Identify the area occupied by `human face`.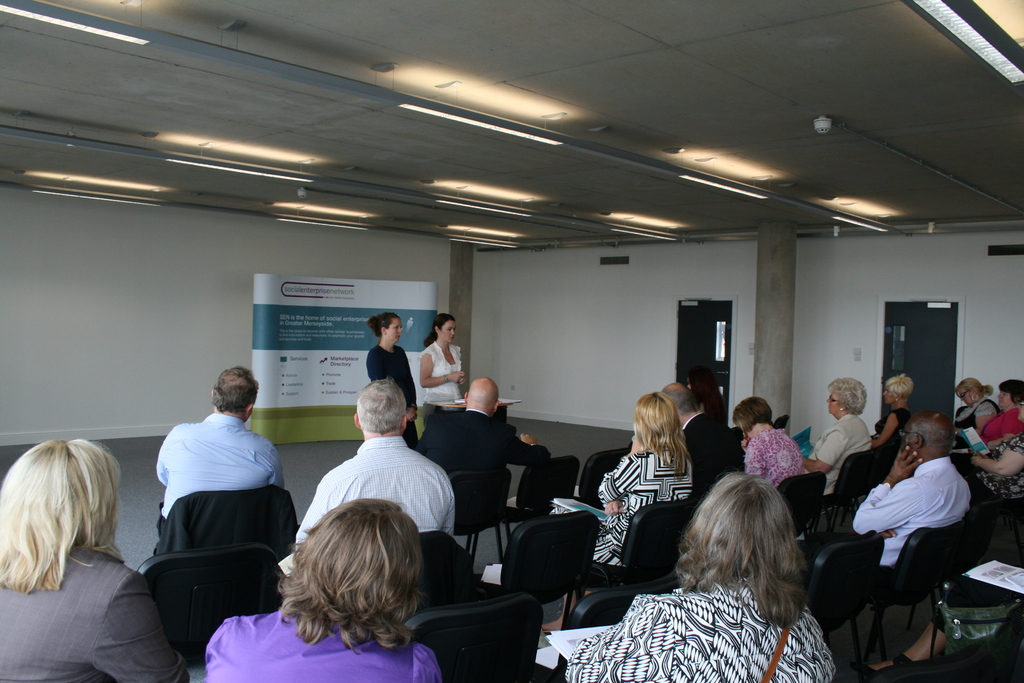
Area: {"x1": 958, "y1": 388, "x2": 973, "y2": 404}.
